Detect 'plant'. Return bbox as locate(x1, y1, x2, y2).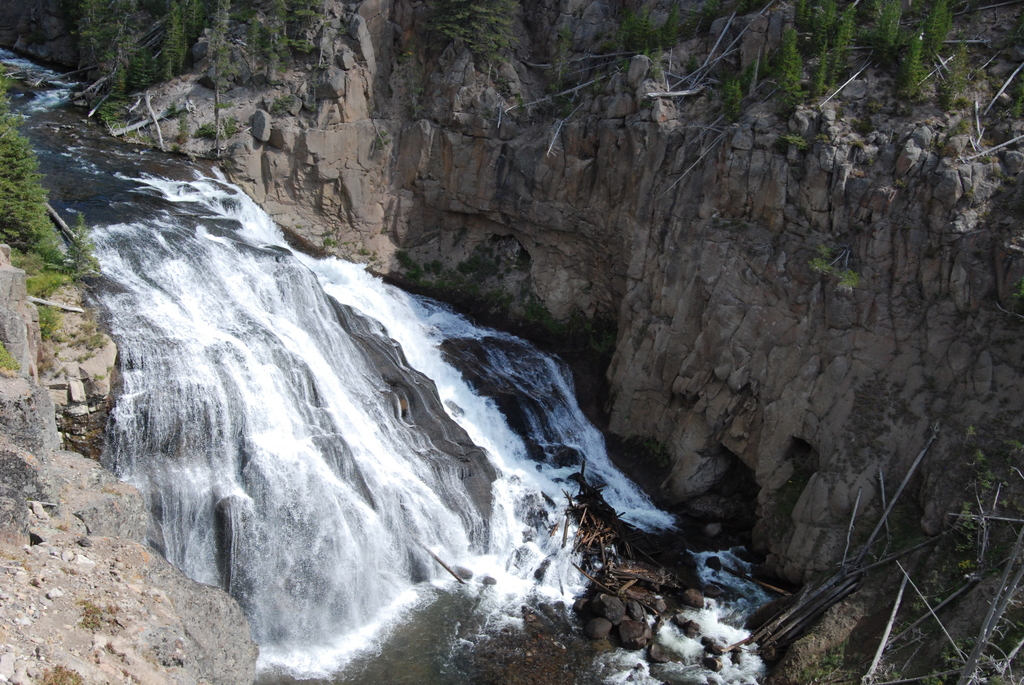
locate(319, 226, 332, 235).
